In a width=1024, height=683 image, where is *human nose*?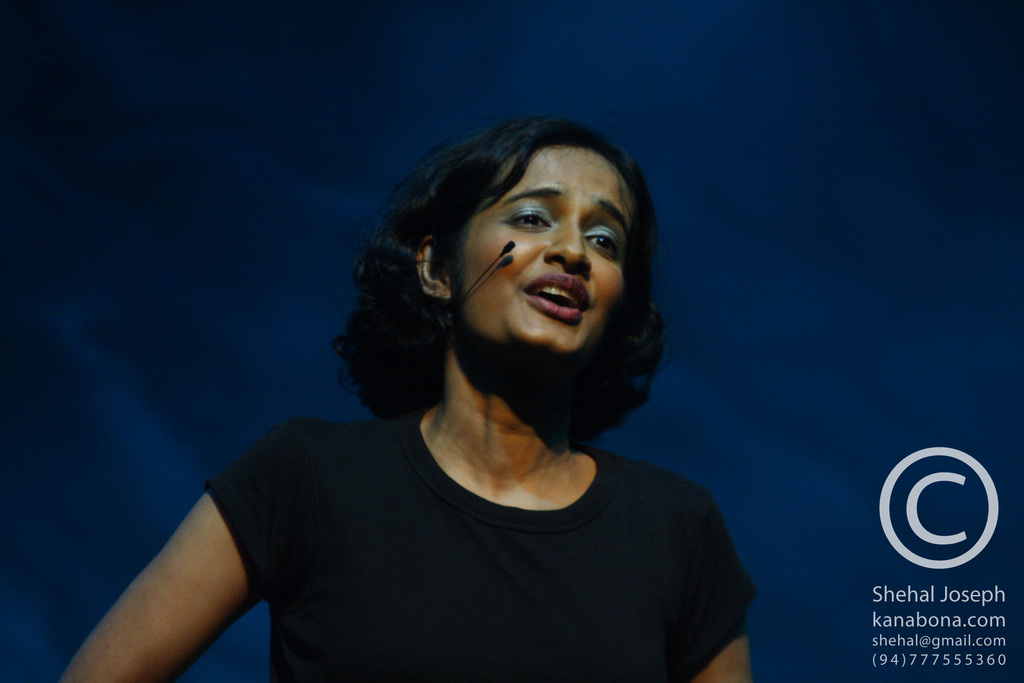
x1=540, y1=219, x2=593, y2=274.
